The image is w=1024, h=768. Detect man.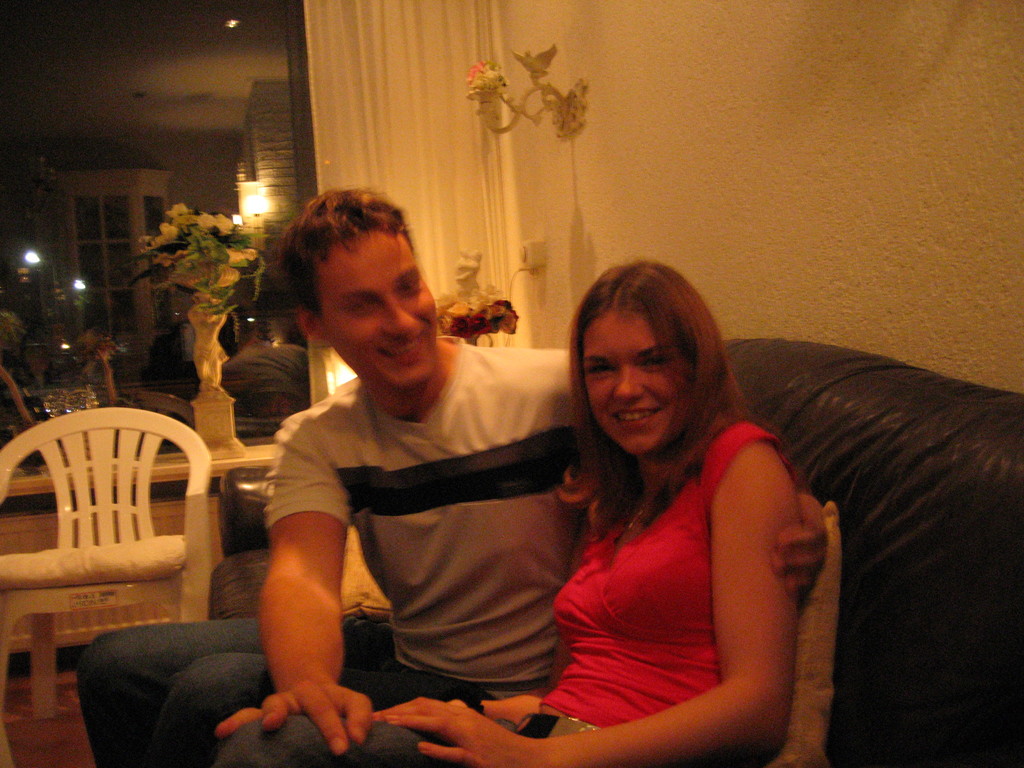
Detection: region(214, 295, 308, 419).
